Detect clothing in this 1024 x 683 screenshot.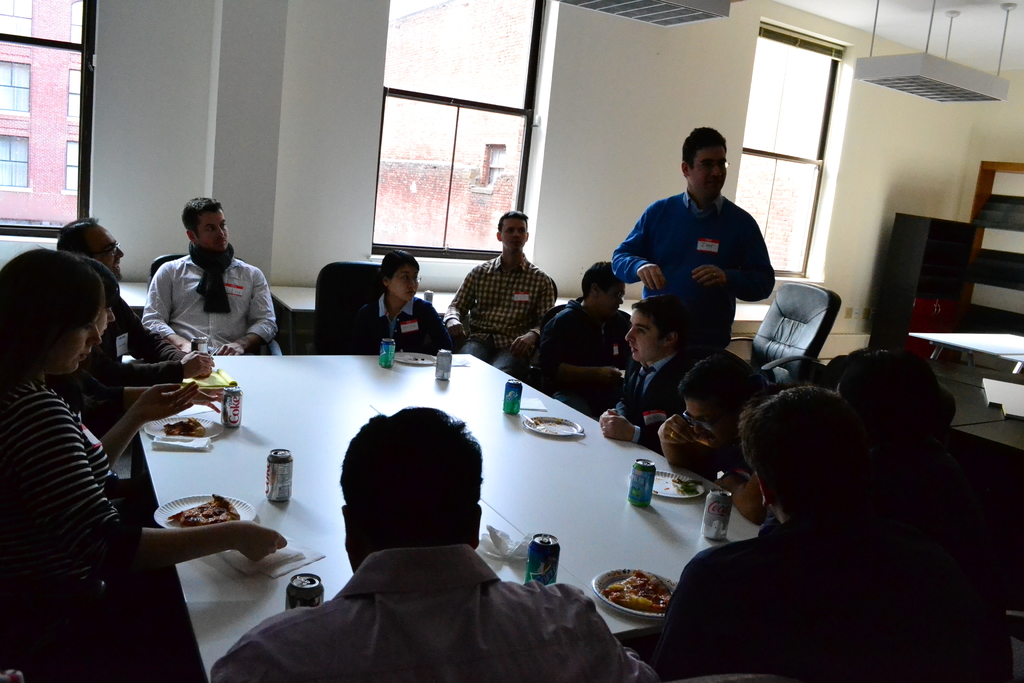
Detection: (left=615, top=360, right=686, bottom=444).
